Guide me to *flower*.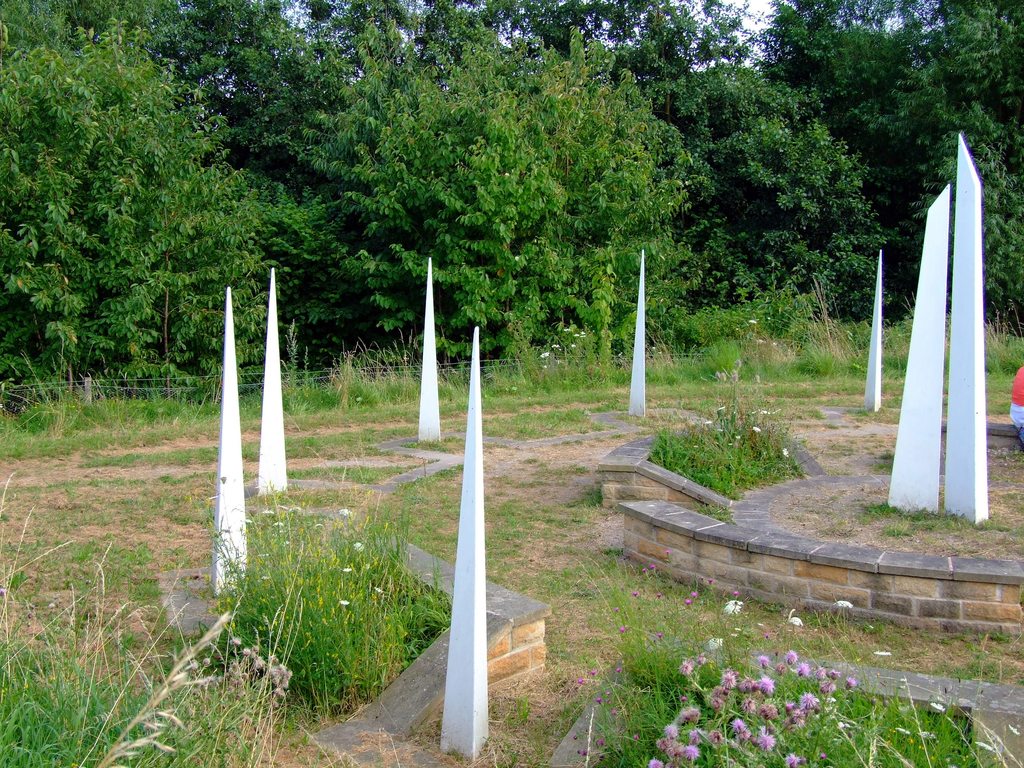
Guidance: bbox=(652, 344, 660, 349).
